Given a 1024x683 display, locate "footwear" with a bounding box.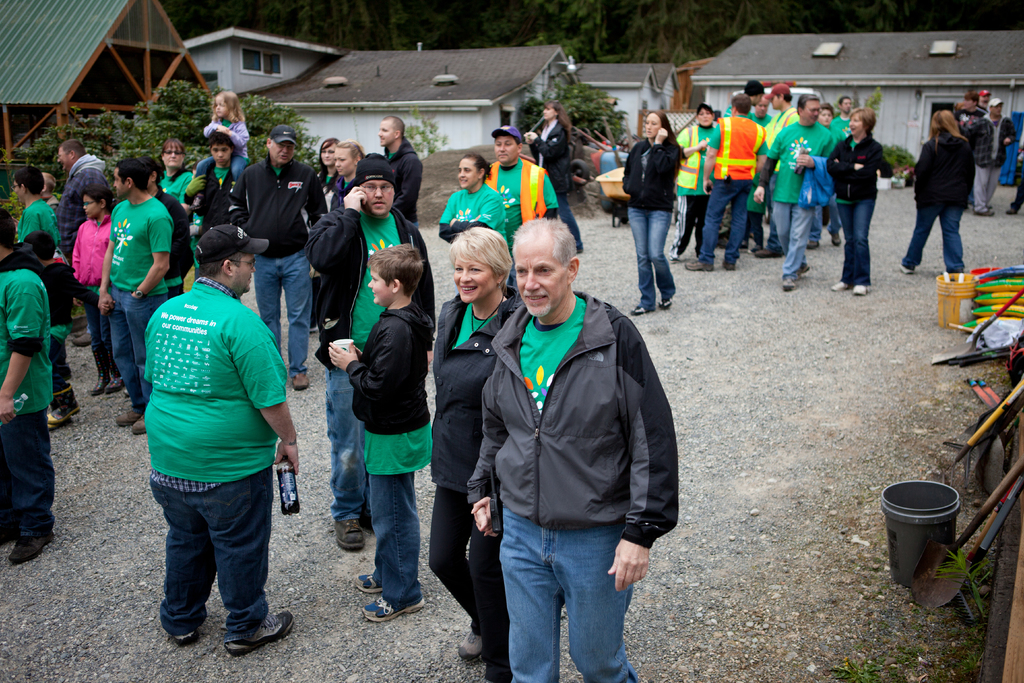
Located: bbox=[659, 297, 675, 309].
